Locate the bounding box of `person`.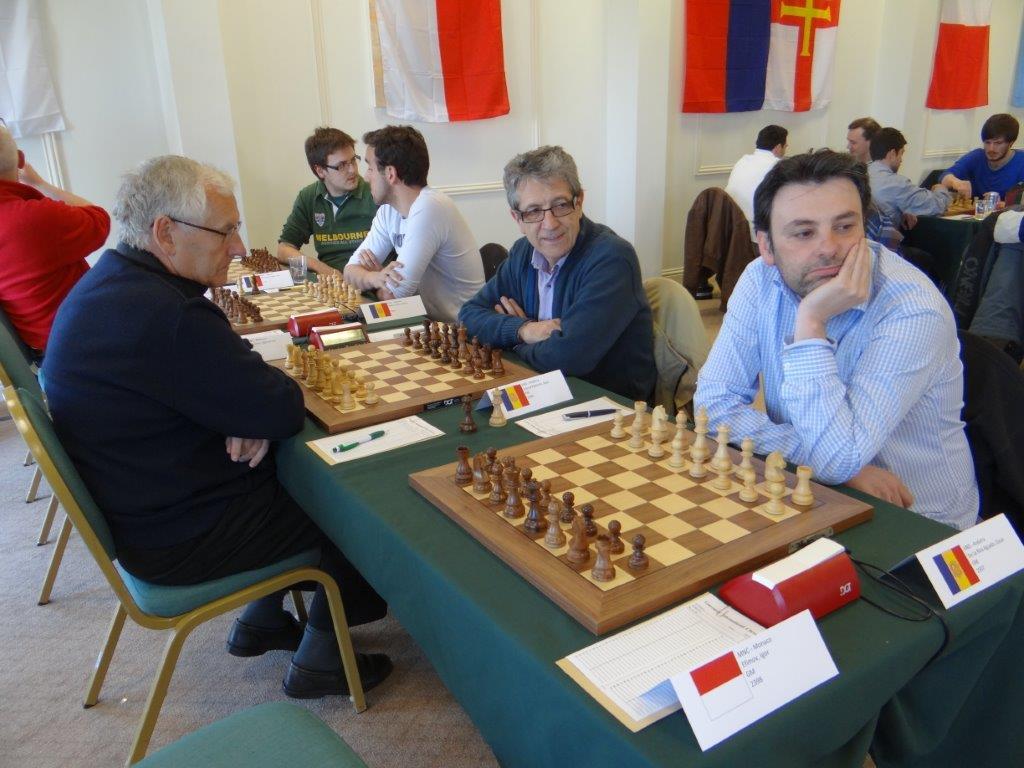
Bounding box: [left=937, top=114, right=1023, bottom=204].
